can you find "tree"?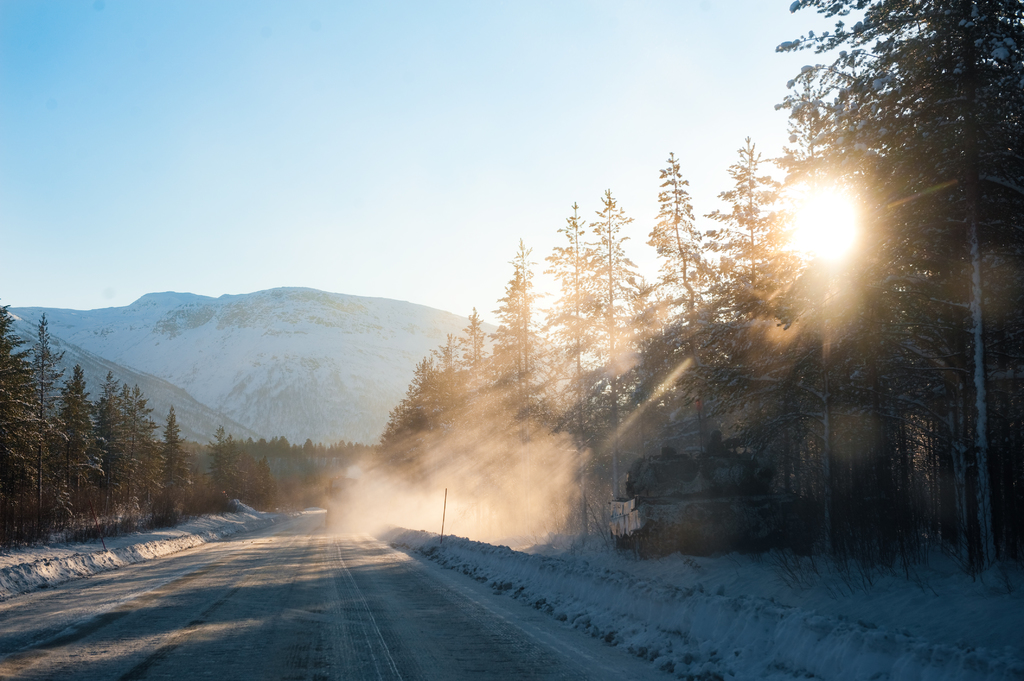
Yes, bounding box: bbox=(681, 130, 804, 540).
